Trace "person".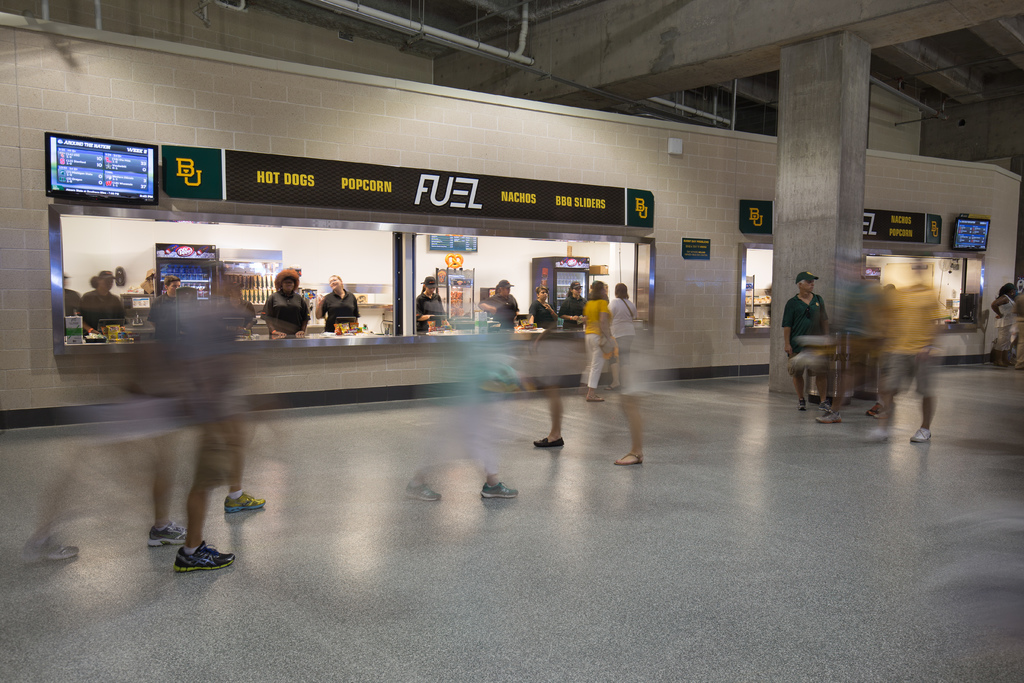
Traced to l=788, t=258, r=851, b=376.
